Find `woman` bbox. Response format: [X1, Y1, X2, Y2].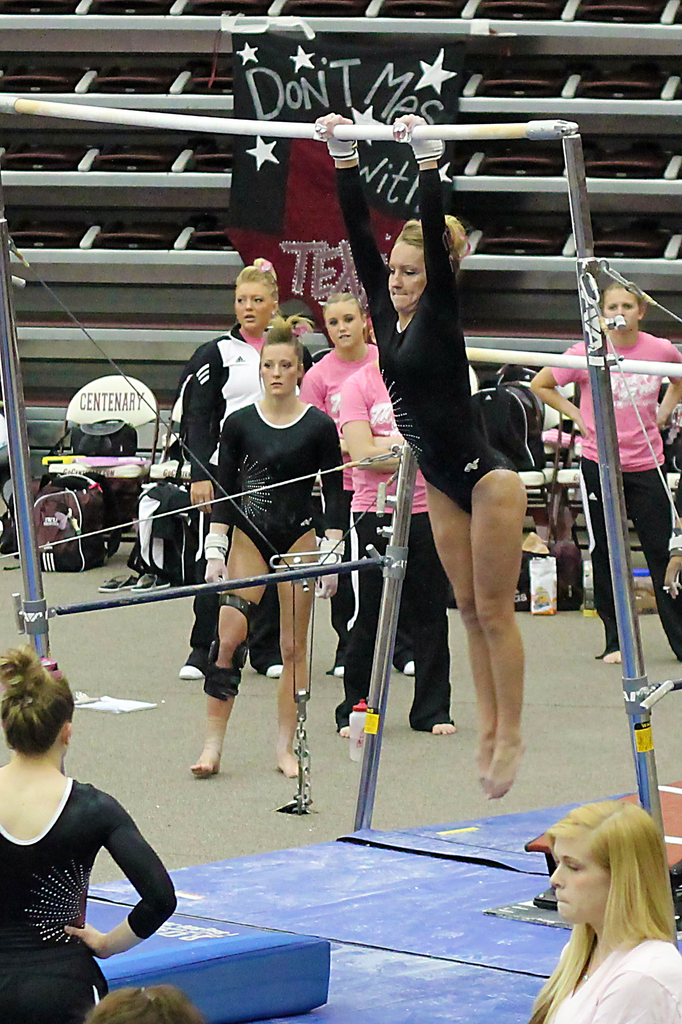
[526, 284, 681, 665].
